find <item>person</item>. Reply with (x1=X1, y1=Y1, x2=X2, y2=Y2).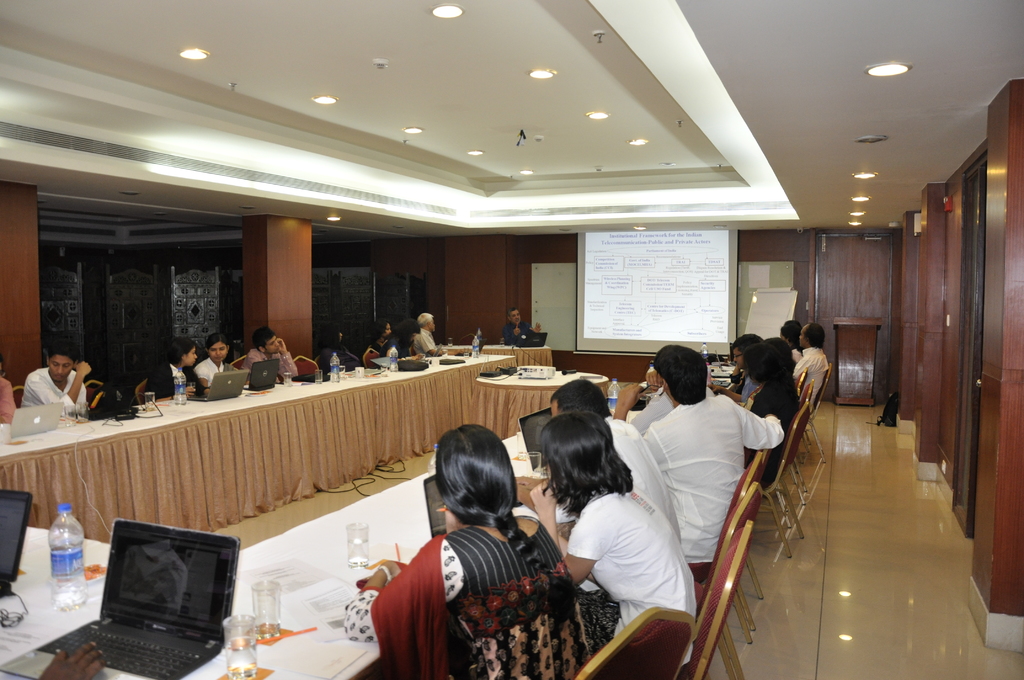
(x1=378, y1=319, x2=424, y2=362).
